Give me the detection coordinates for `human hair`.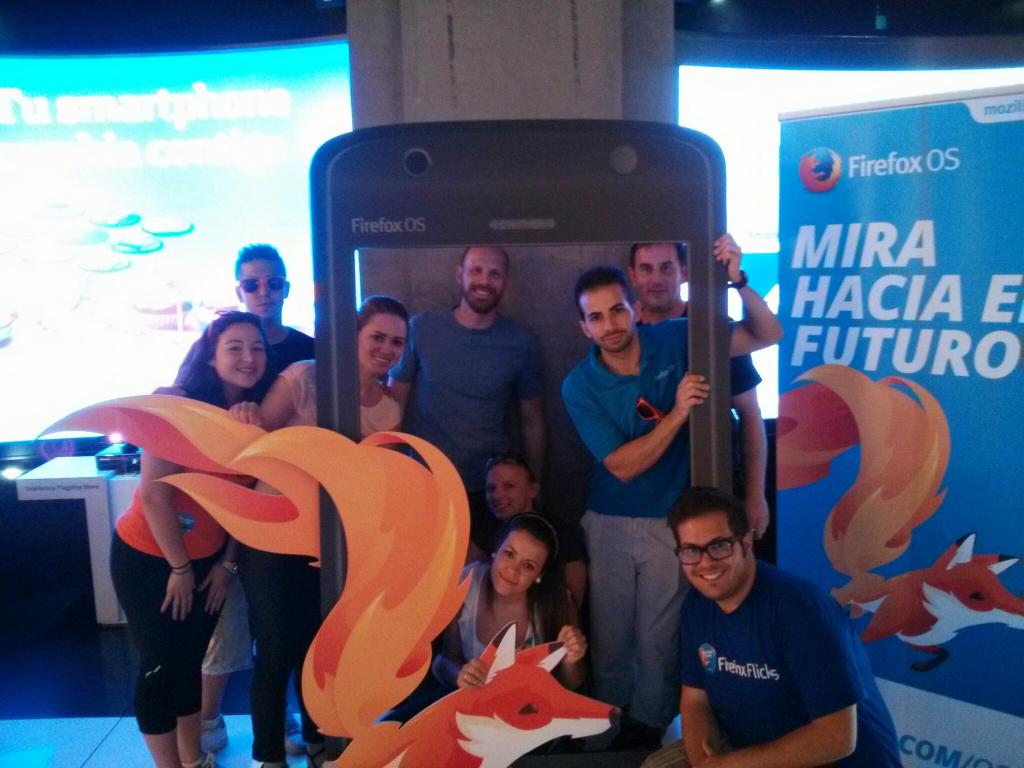
576:263:634:299.
